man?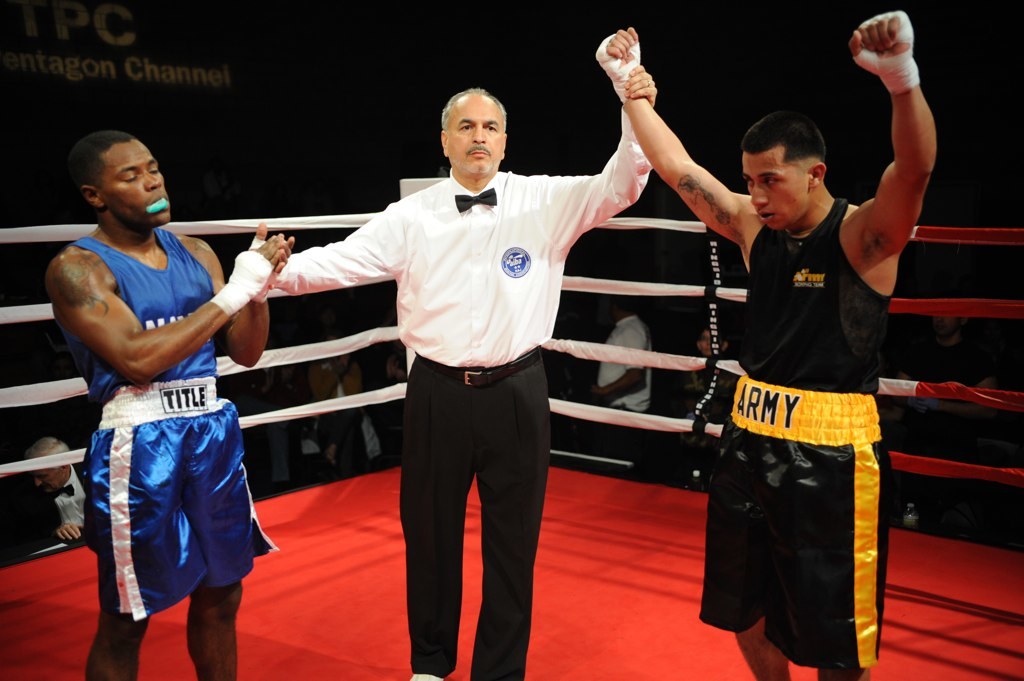
x1=234, y1=76, x2=654, y2=680
